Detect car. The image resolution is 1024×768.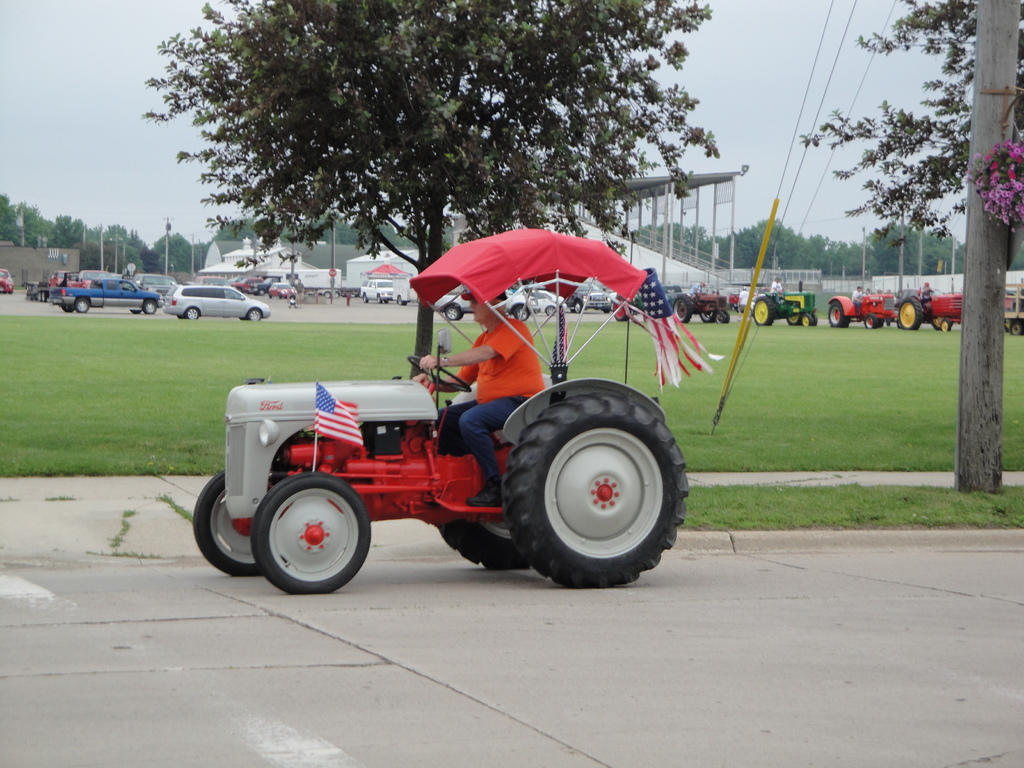
pyautogui.locateOnScreen(351, 269, 399, 307).
